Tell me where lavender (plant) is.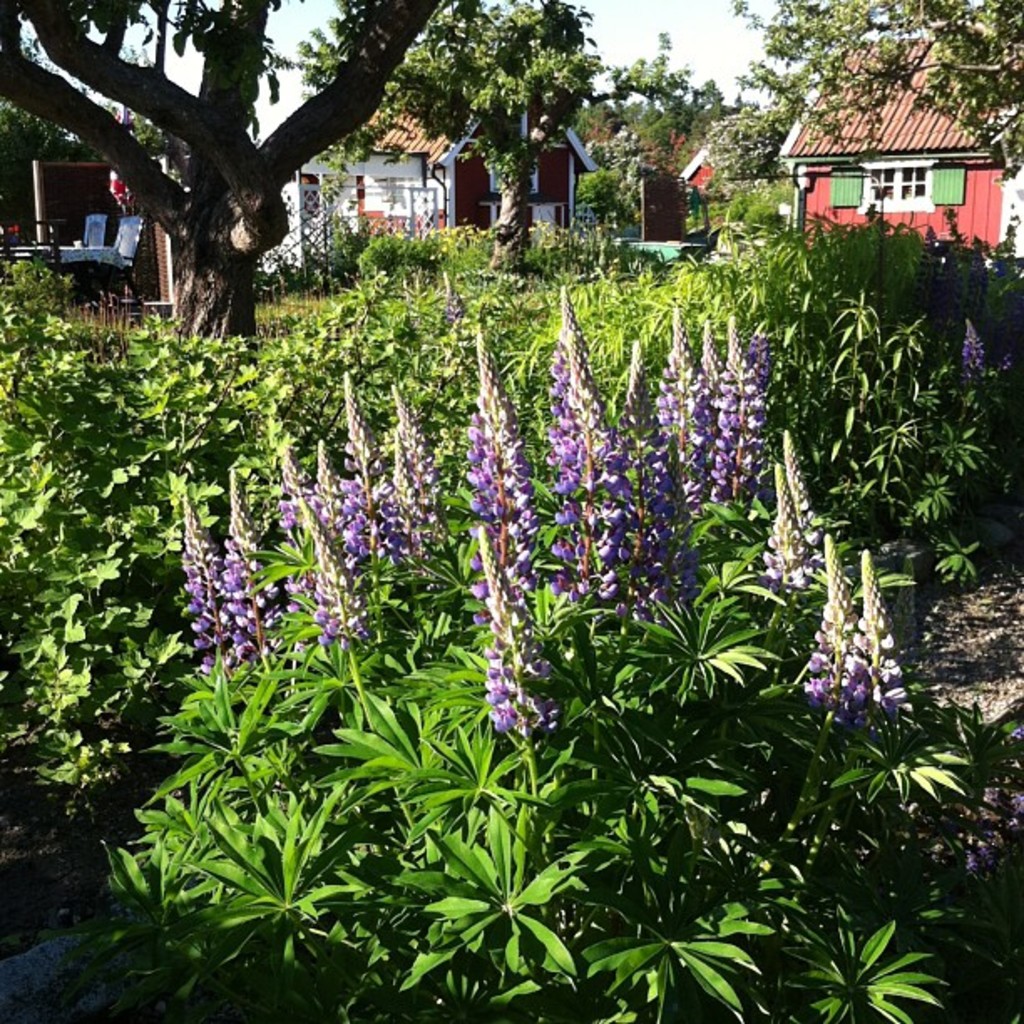
lavender (plant) is at [left=219, top=458, right=291, bottom=701].
